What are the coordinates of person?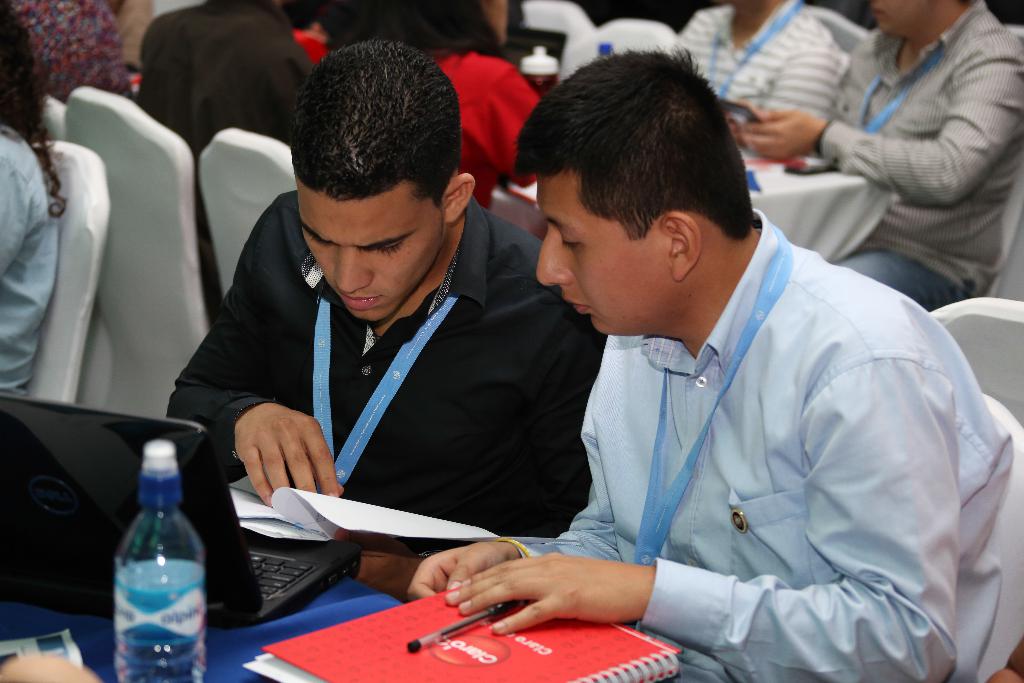
412:45:1011:682.
